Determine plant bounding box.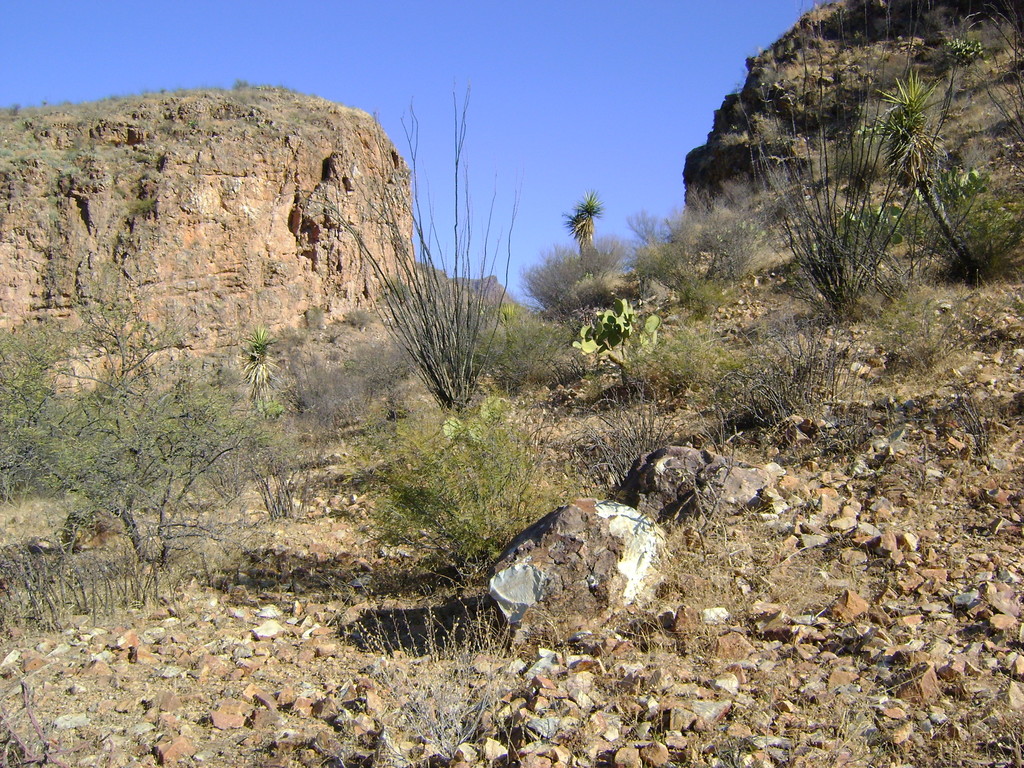
Determined: {"left": 712, "top": 344, "right": 833, "bottom": 437}.
